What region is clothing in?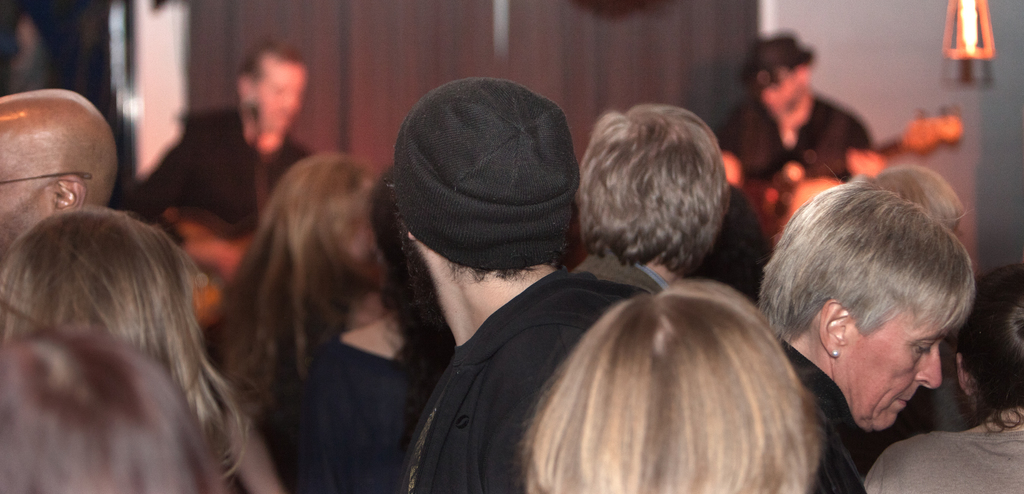
Rect(785, 345, 877, 488).
